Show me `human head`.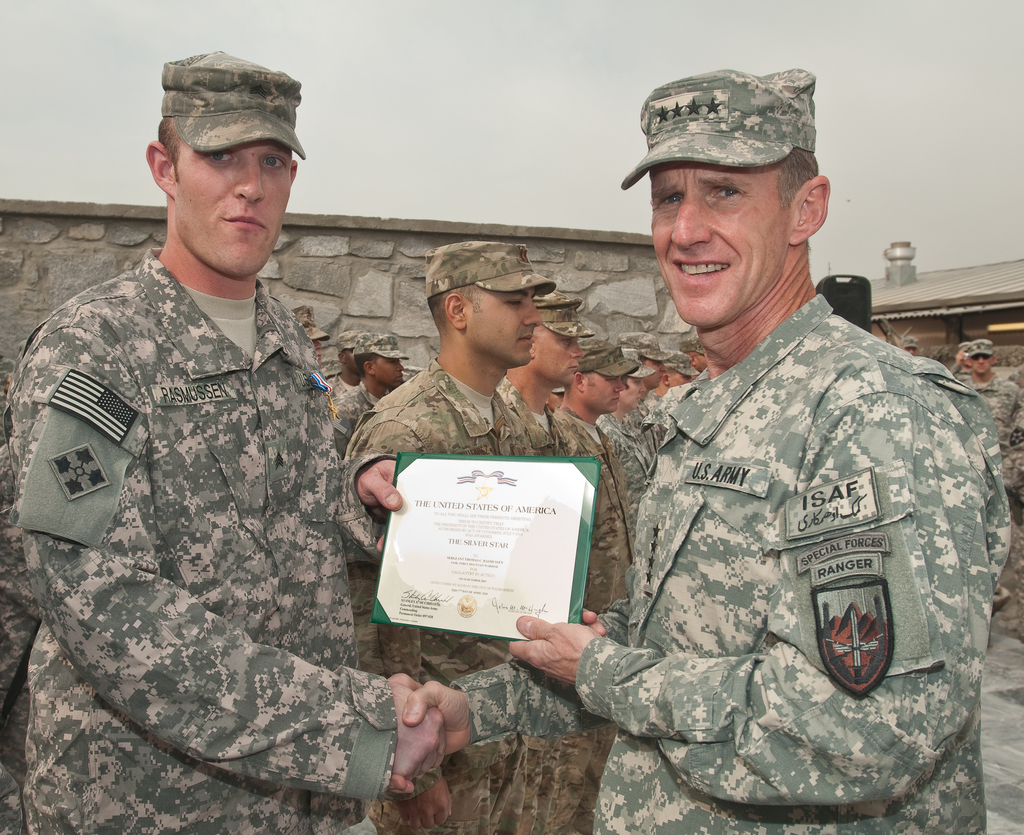
`human head` is here: locate(419, 240, 559, 367).
